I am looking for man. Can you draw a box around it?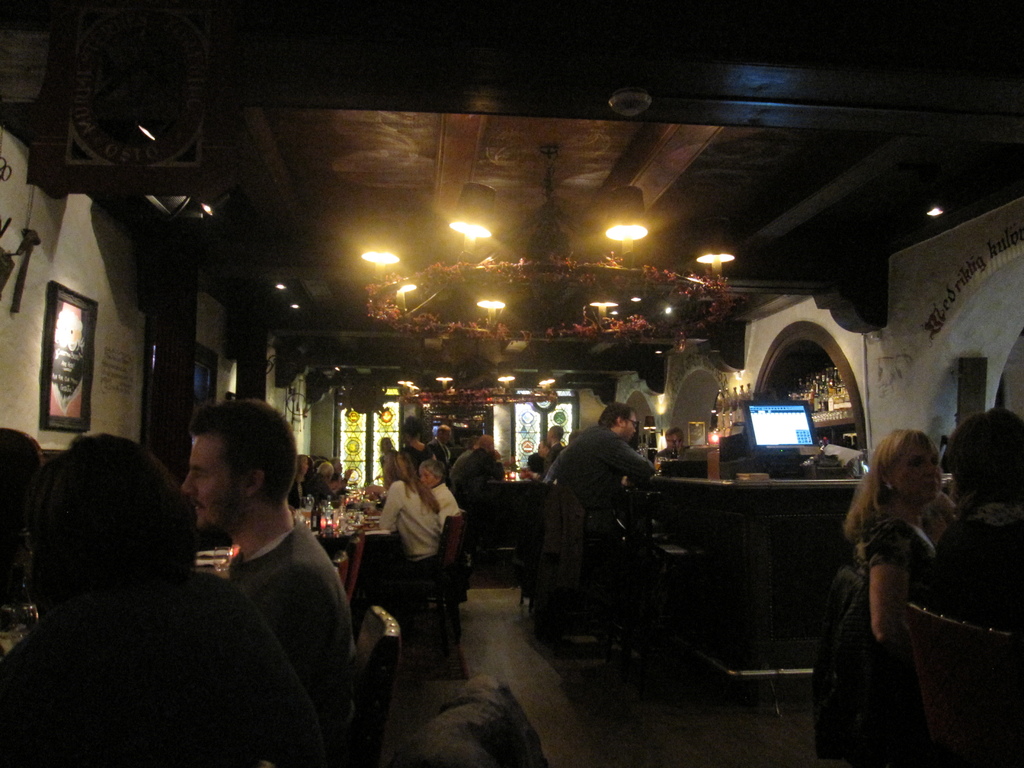
Sure, the bounding box is [663,430,687,461].
